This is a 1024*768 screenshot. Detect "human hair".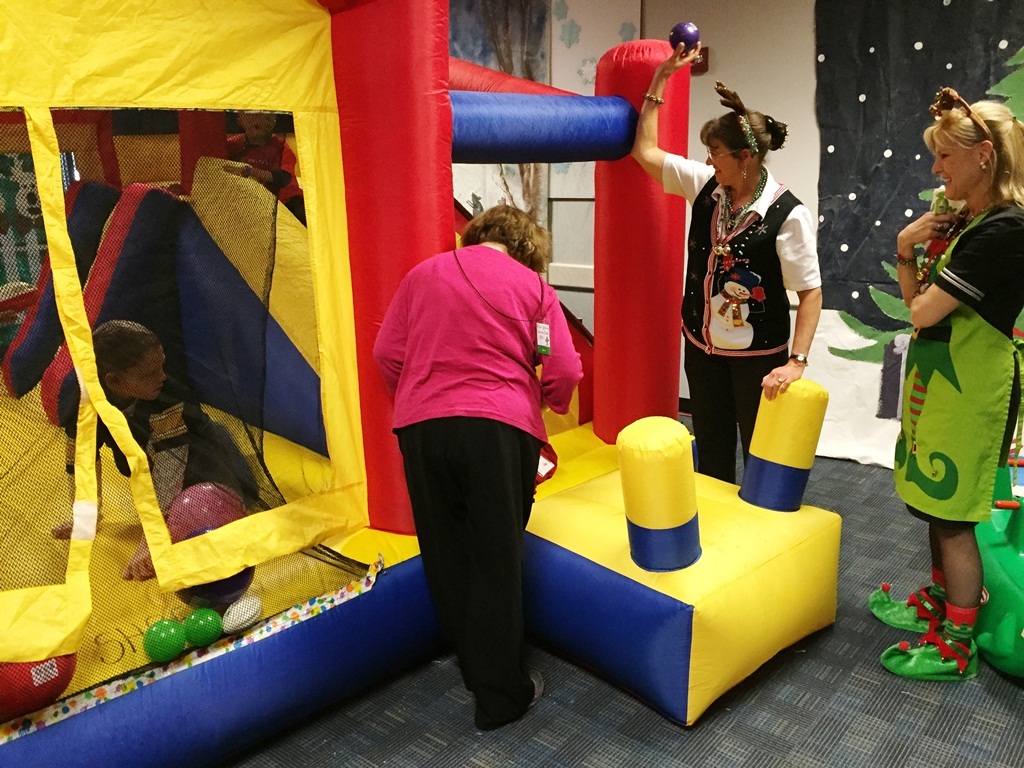
(x1=695, y1=110, x2=788, y2=167).
